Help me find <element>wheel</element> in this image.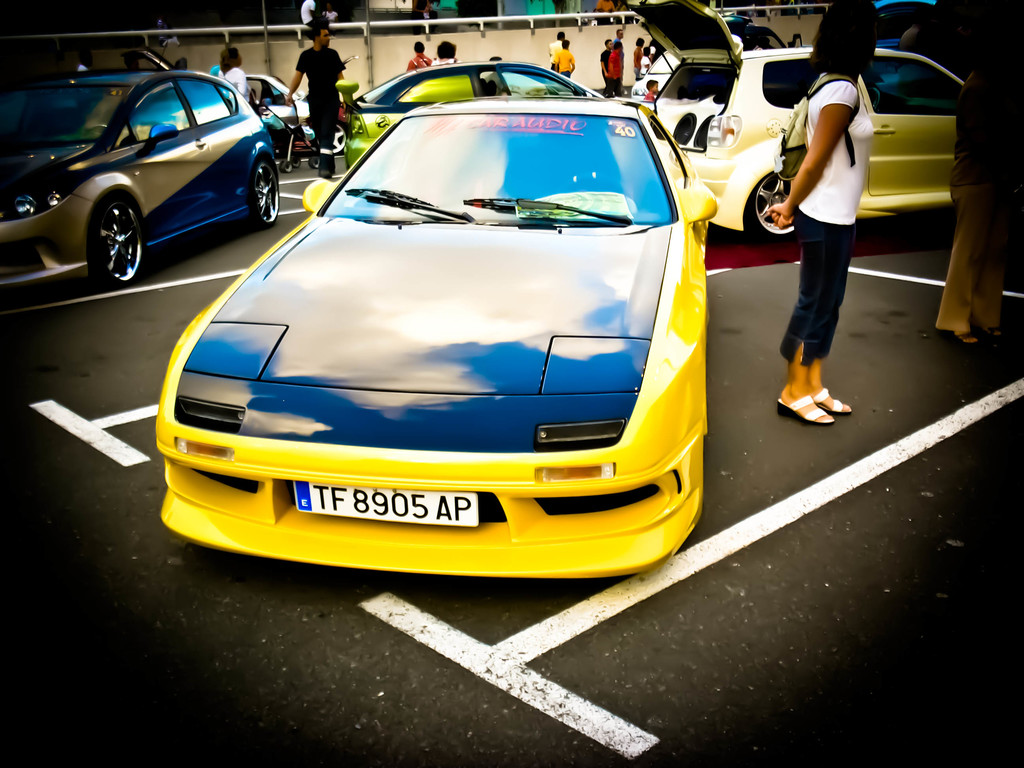
Found it: <bbox>283, 159, 292, 173</bbox>.
